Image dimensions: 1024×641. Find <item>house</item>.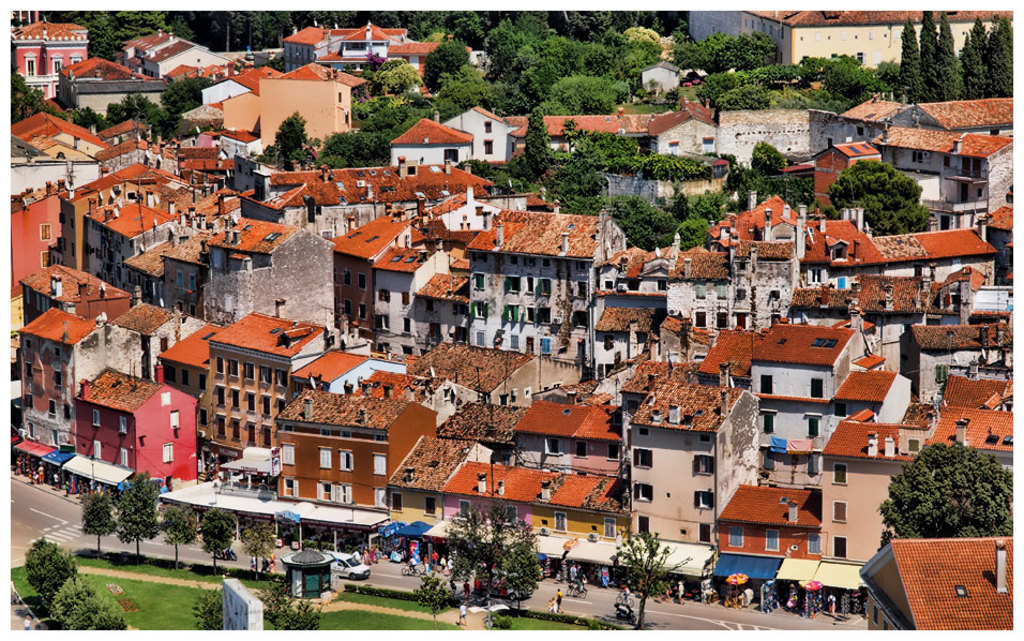
left=155, top=211, right=340, bottom=336.
